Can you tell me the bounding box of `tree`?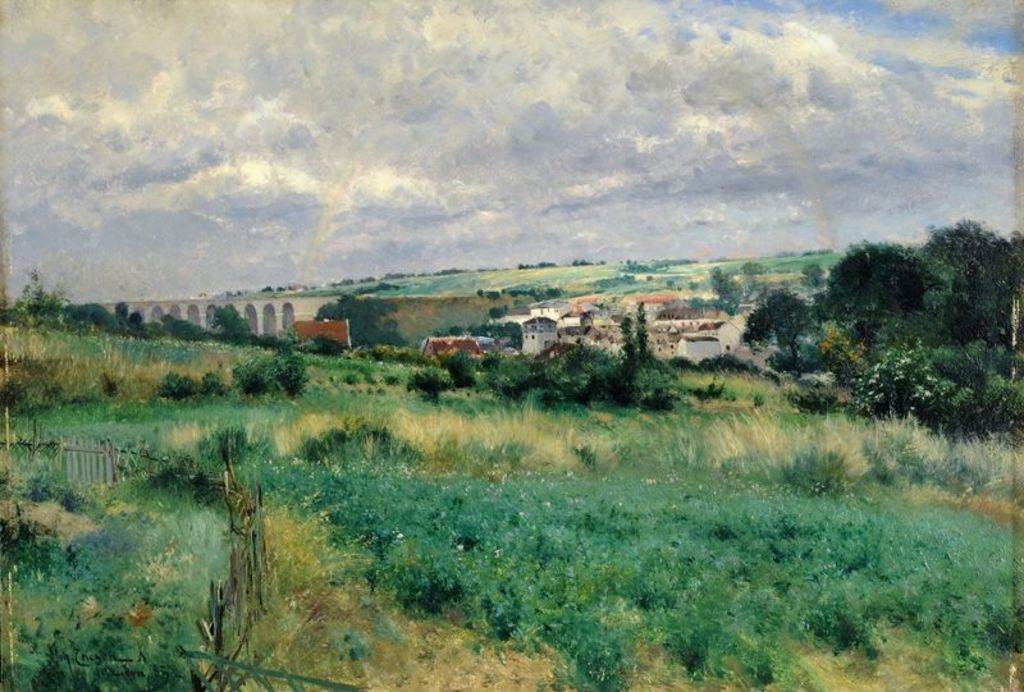
select_region(204, 301, 269, 344).
